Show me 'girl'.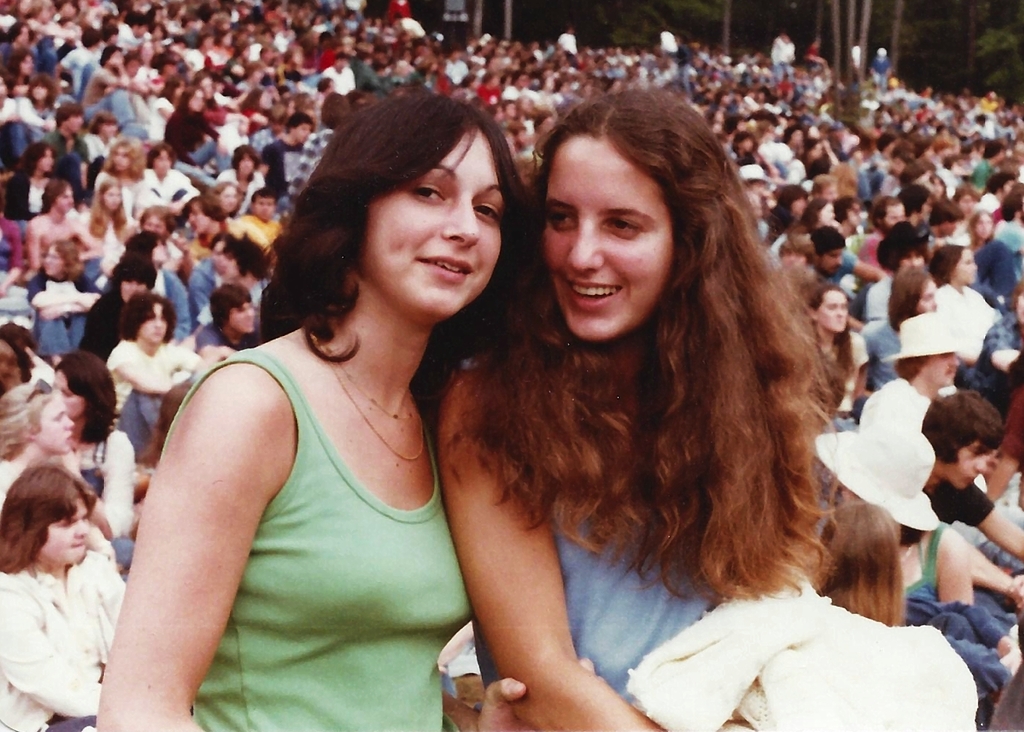
'girl' is here: box(119, 53, 146, 83).
